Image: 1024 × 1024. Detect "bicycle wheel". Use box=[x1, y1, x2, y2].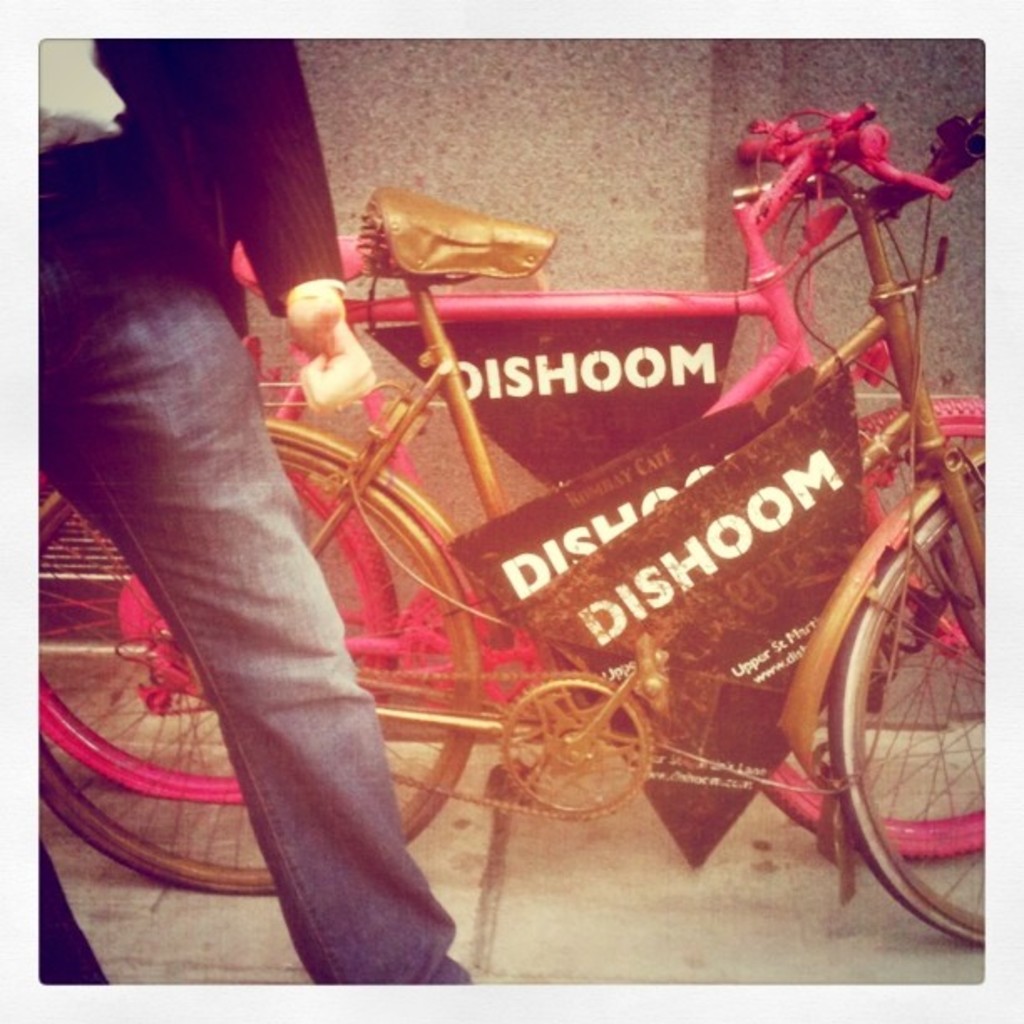
box=[17, 432, 479, 907].
